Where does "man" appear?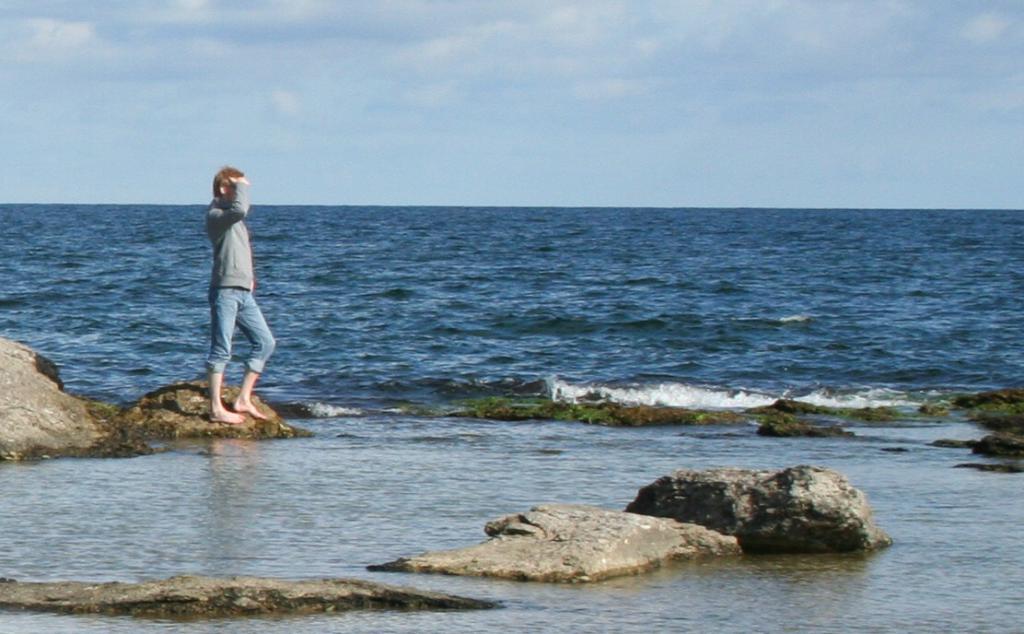
Appears at region(169, 157, 262, 429).
